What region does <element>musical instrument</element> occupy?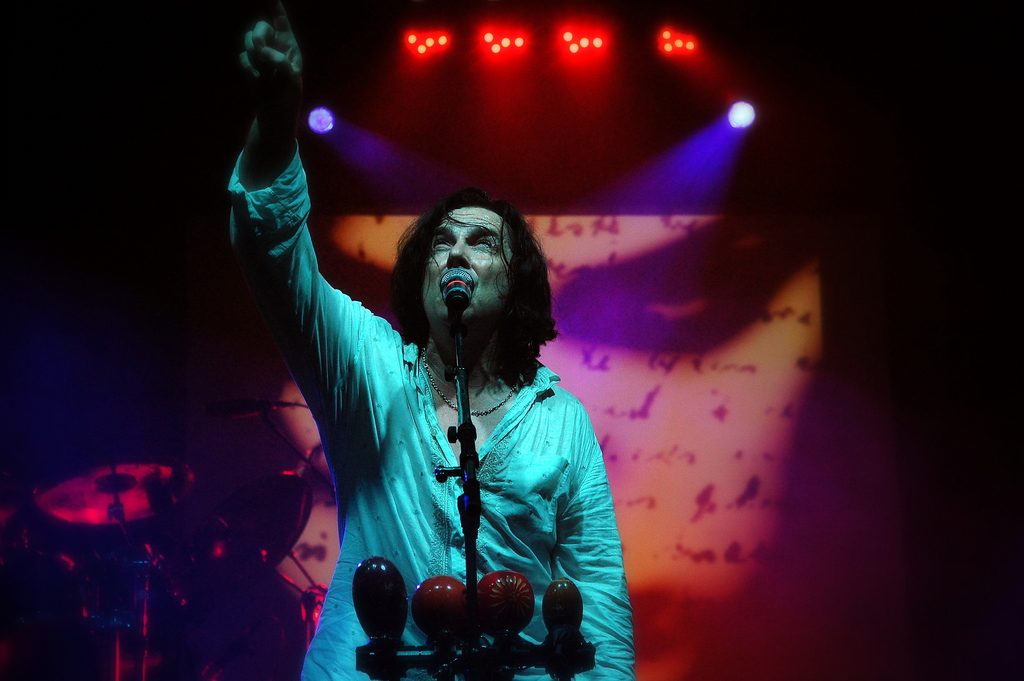
21, 439, 206, 533.
